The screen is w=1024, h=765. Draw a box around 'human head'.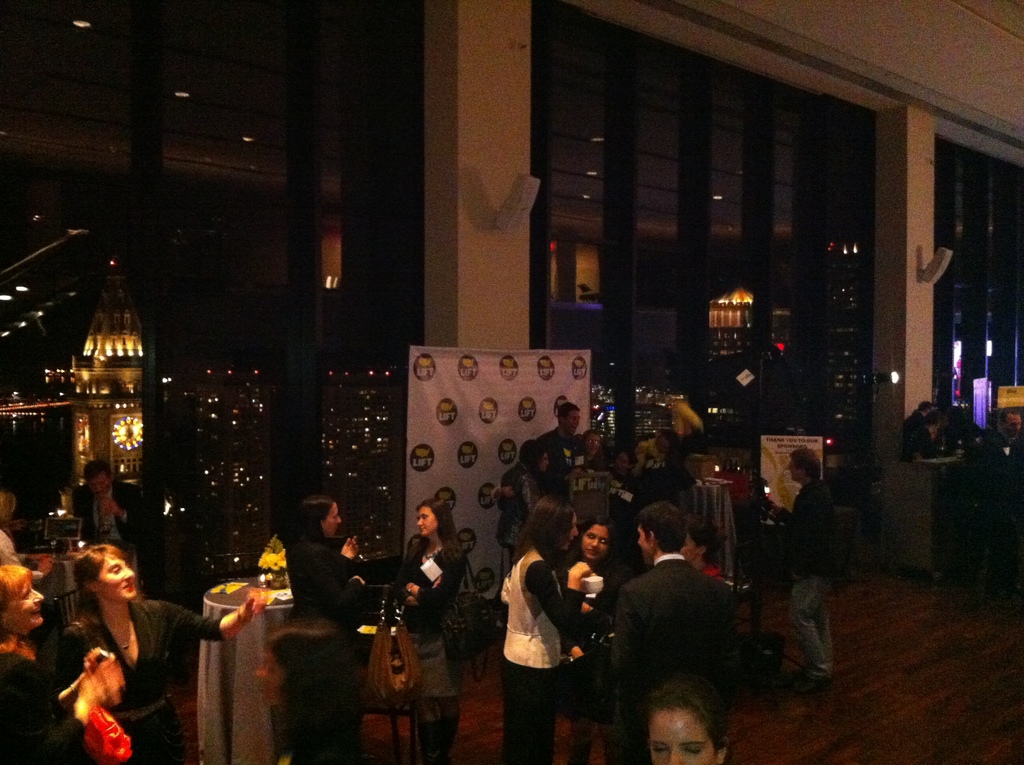
detection(611, 447, 636, 476).
